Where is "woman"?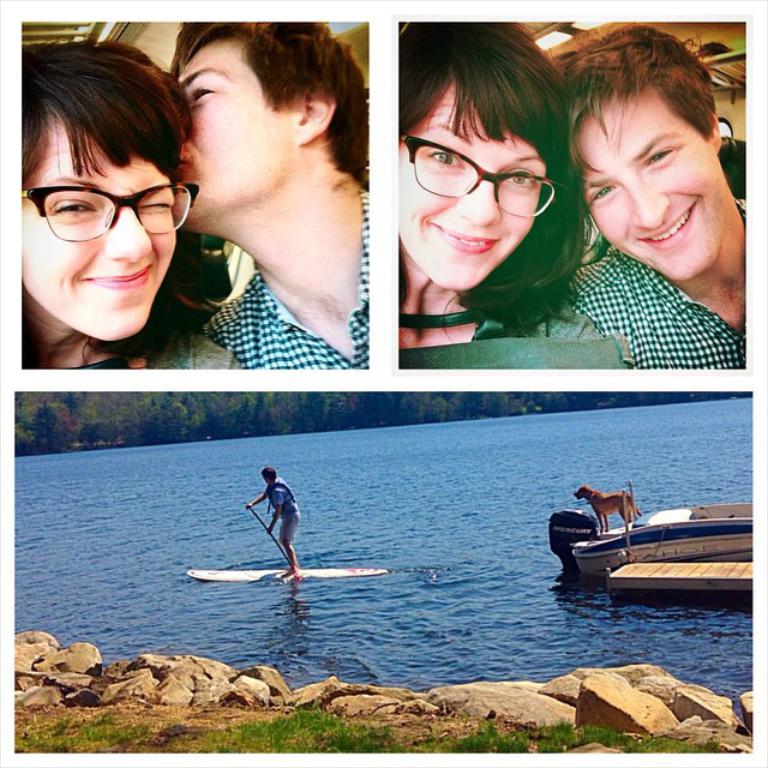
(left=23, top=37, right=251, bottom=371).
